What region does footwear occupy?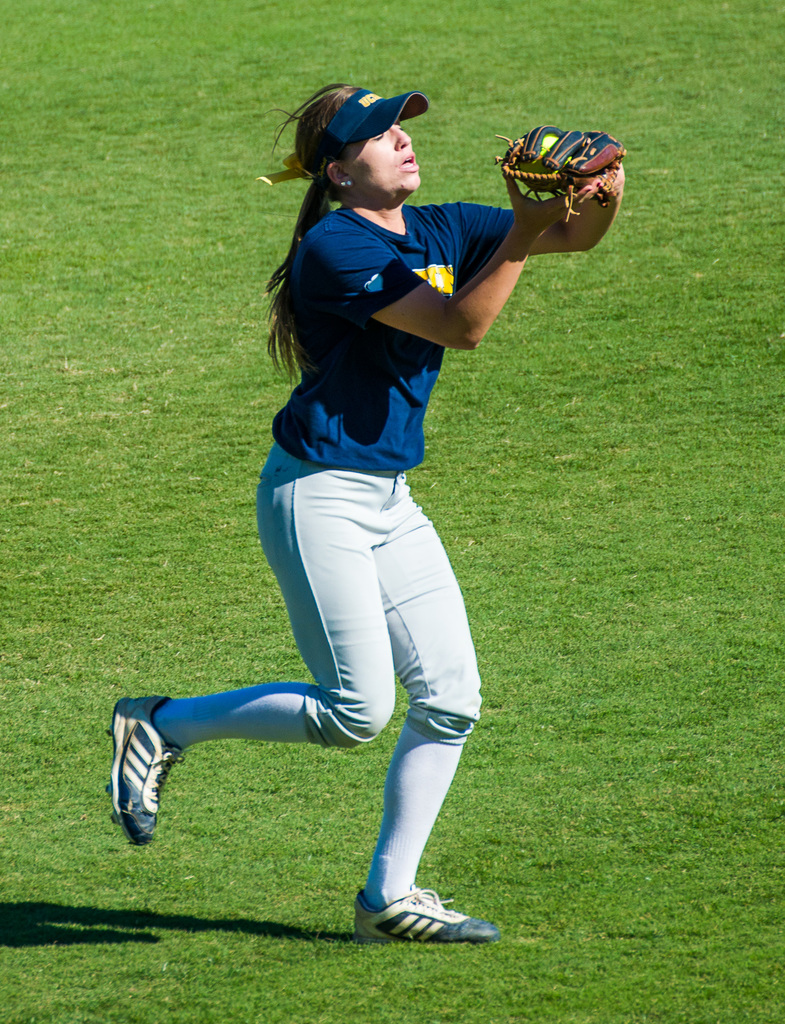
Rect(350, 879, 497, 942).
